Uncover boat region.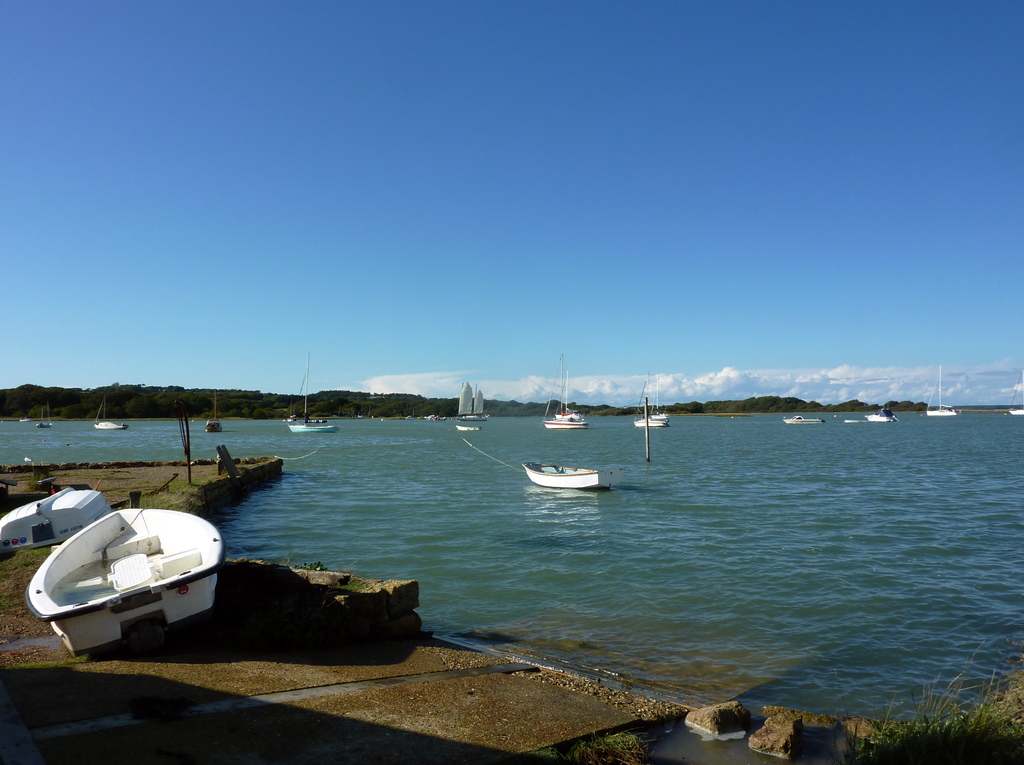
Uncovered: Rect(454, 421, 481, 432).
